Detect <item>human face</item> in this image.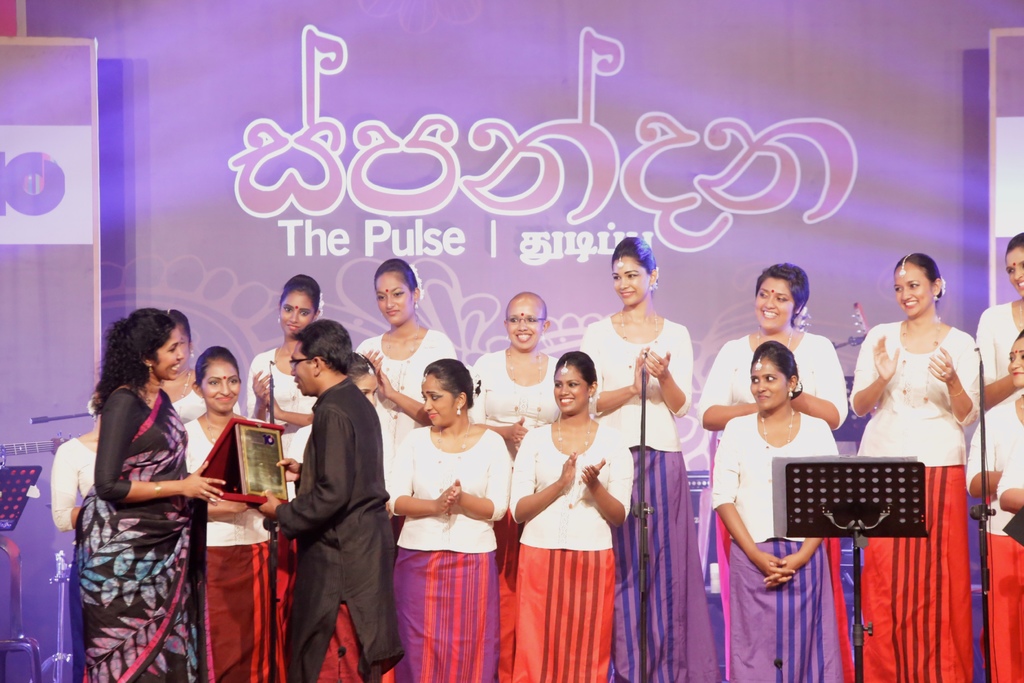
Detection: 361 372 382 407.
